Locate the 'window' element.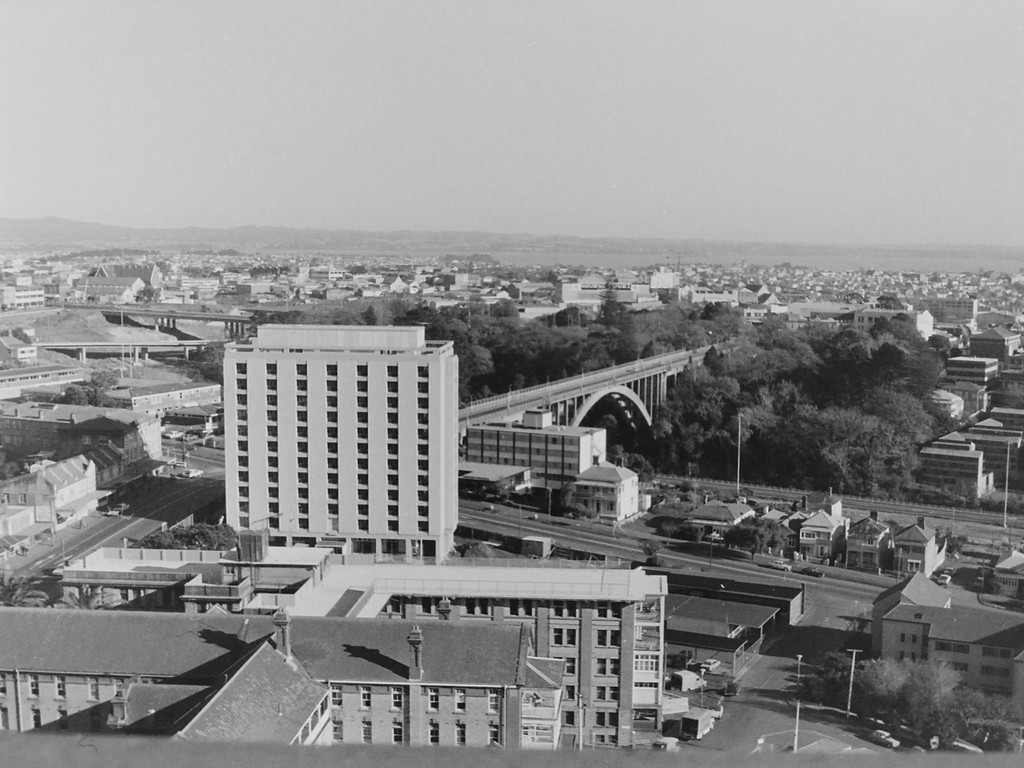
Element bbox: (454,724,466,747).
